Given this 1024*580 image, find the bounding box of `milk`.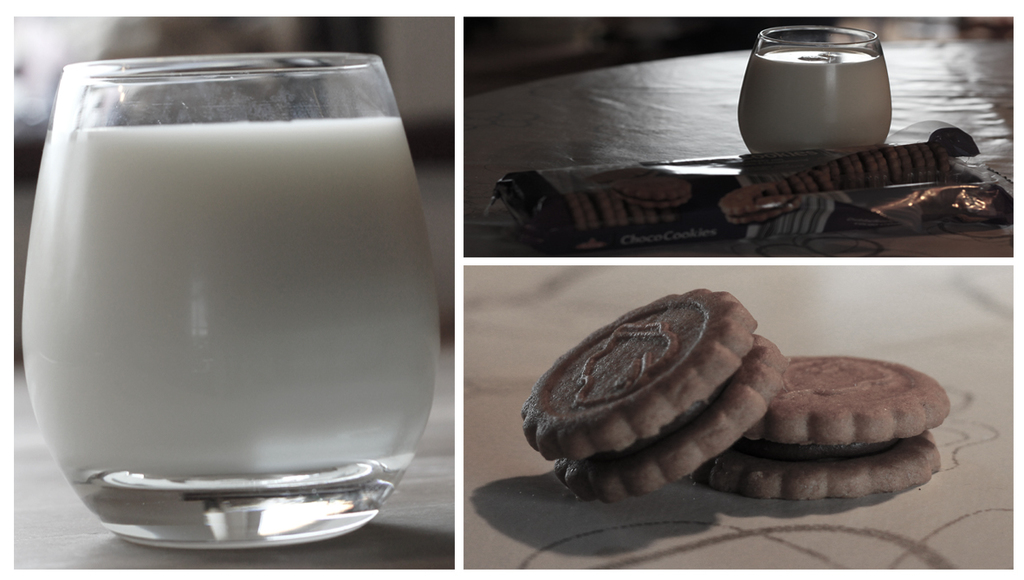
{"x1": 18, "y1": 115, "x2": 441, "y2": 479}.
